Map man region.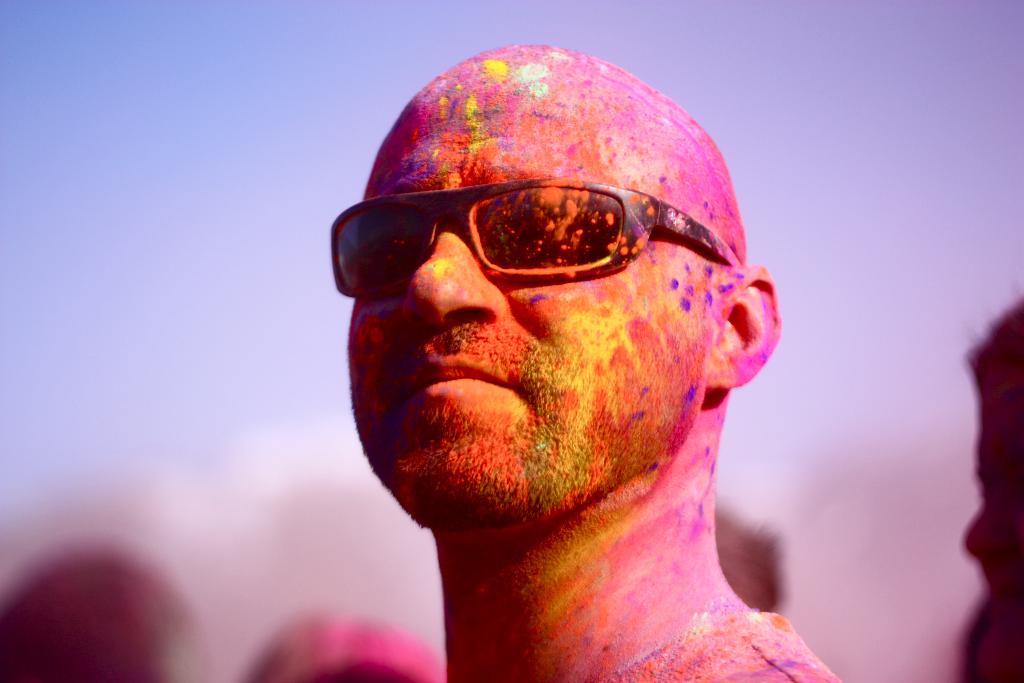
Mapped to [left=254, top=46, right=884, bottom=682].
